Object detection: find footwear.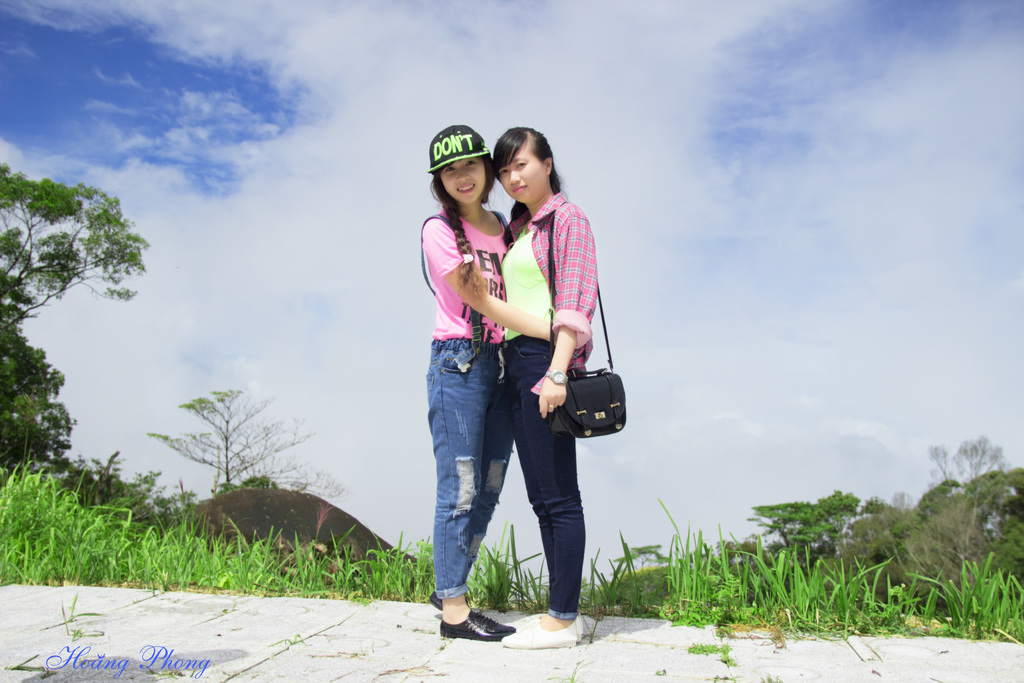
region(428, 588, 449, 604).
